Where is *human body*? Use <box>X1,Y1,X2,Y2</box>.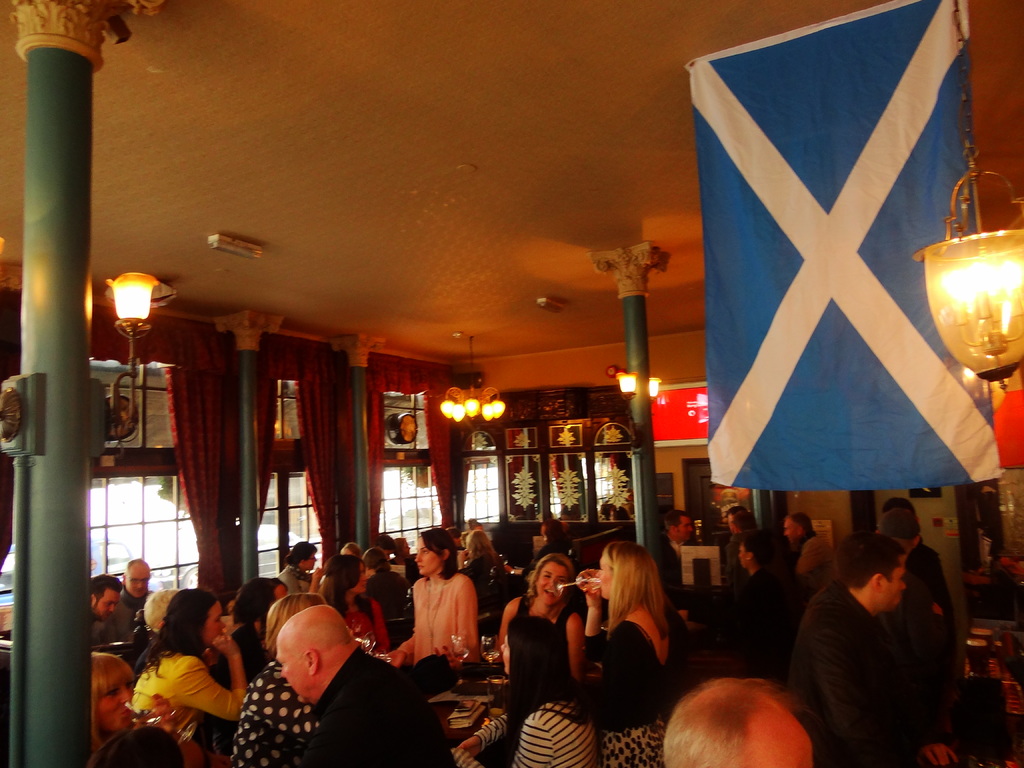
<box>117,607,239,757</box>.
